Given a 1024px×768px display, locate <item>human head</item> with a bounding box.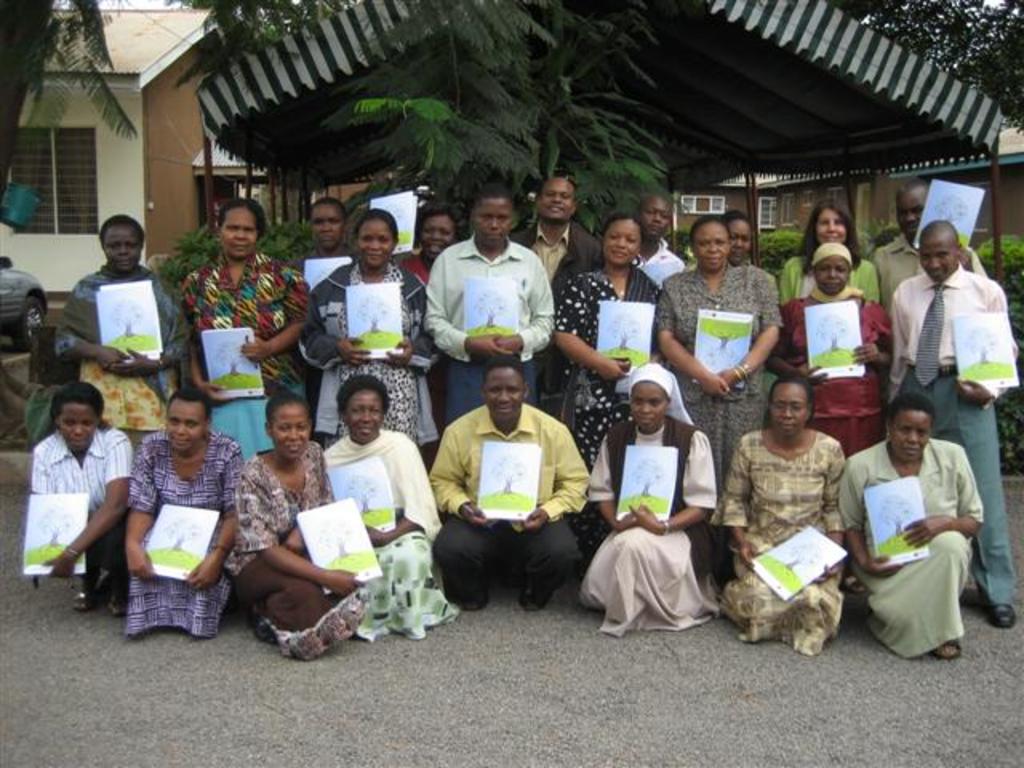
Located: crop(810, 198, 854, 243).
